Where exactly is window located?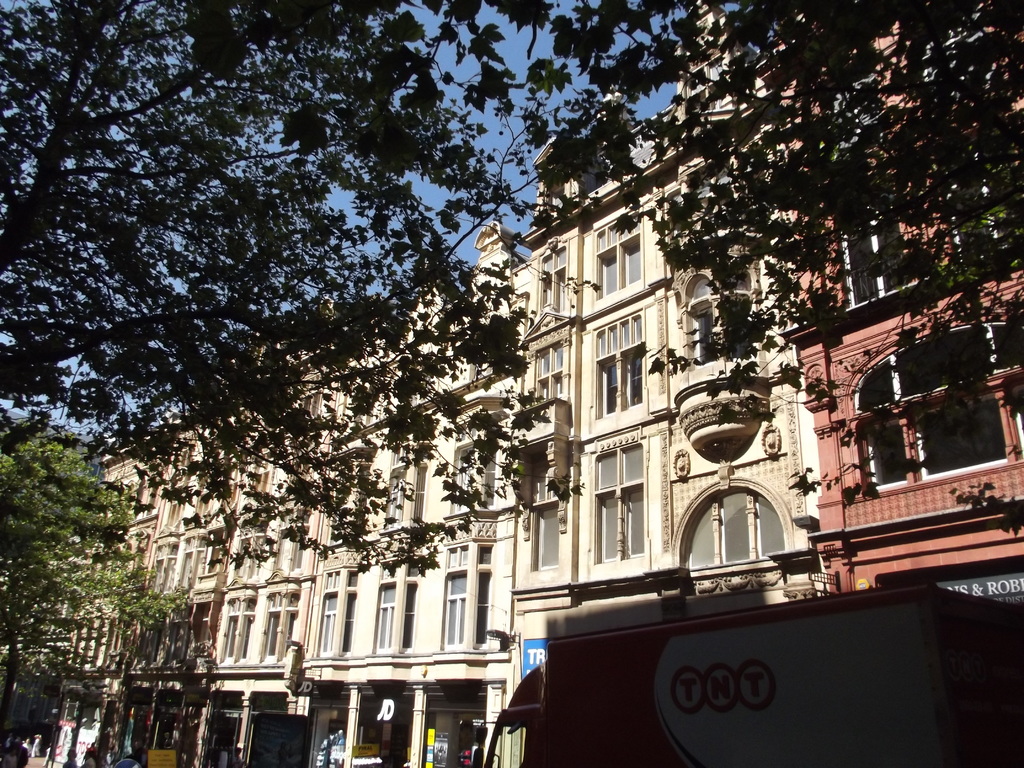
Its bounding box is {"left": 586, "top": 447, "right": 660, "bottom": 577}.
